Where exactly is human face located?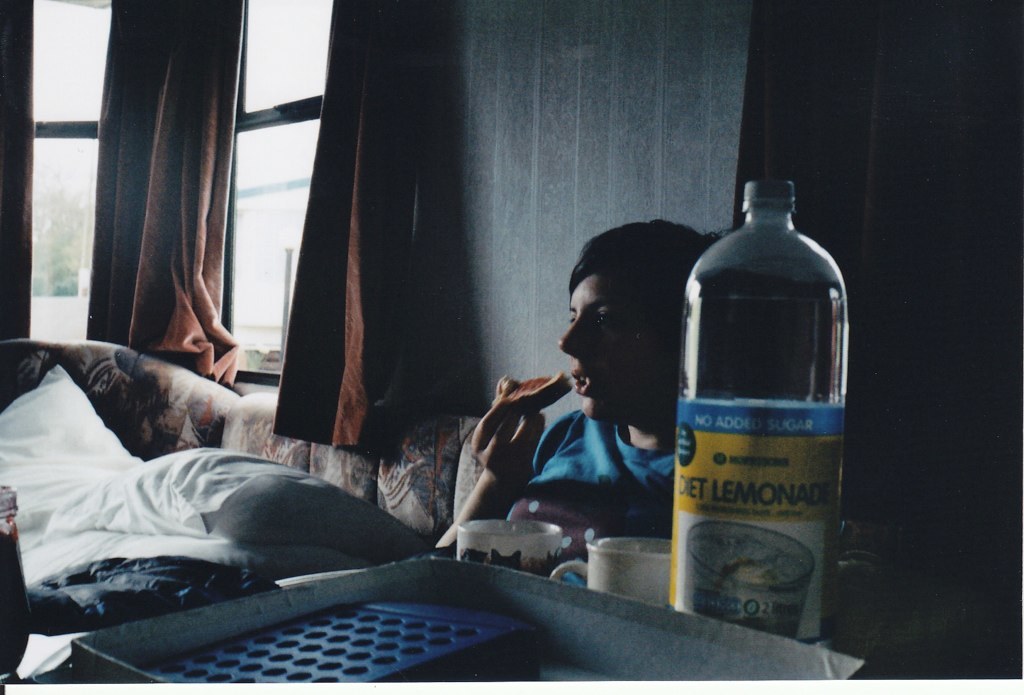
Its bounding box is locate(558, 270, 669, 419).
